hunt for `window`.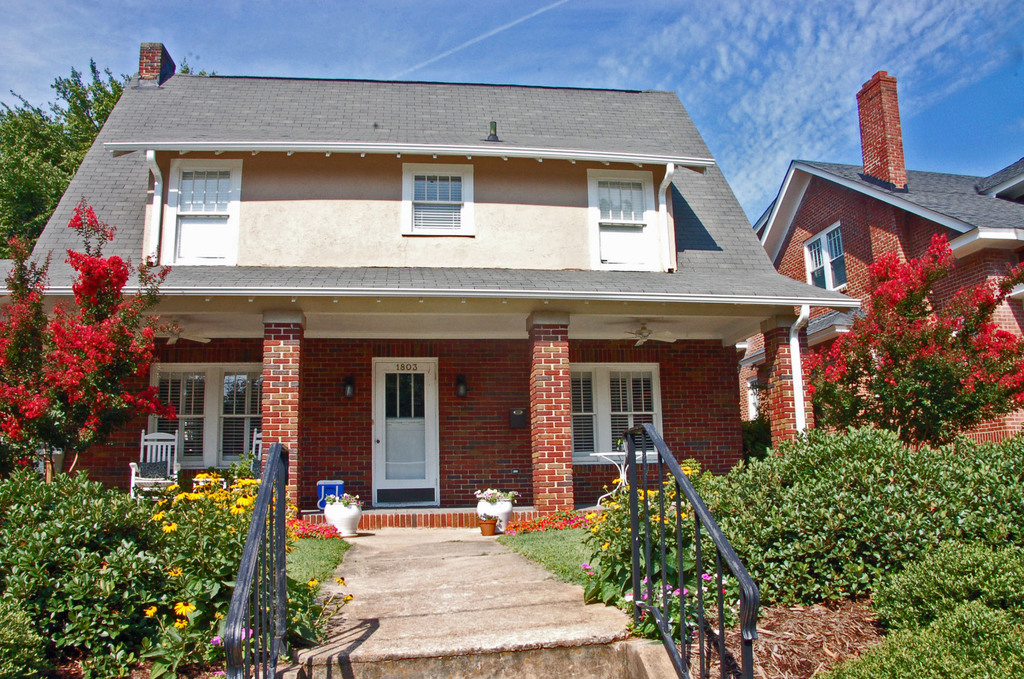
Hunted down at 143,361,211,470.
